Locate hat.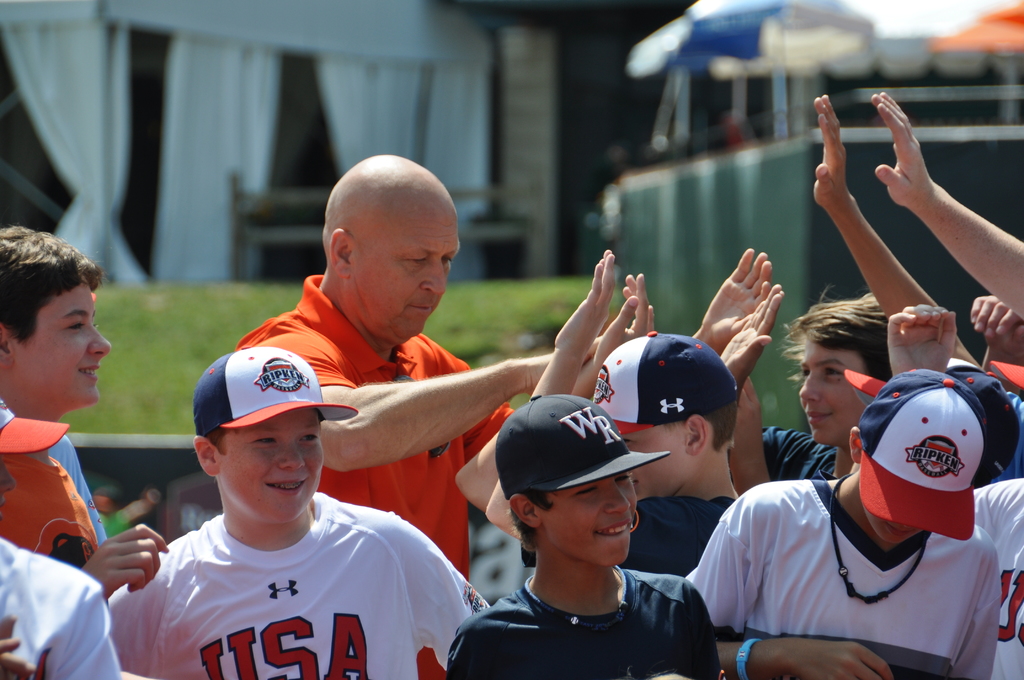
Bounding box: {"left": 853, "top": 370, "right": 974, "bottom": 541}.
